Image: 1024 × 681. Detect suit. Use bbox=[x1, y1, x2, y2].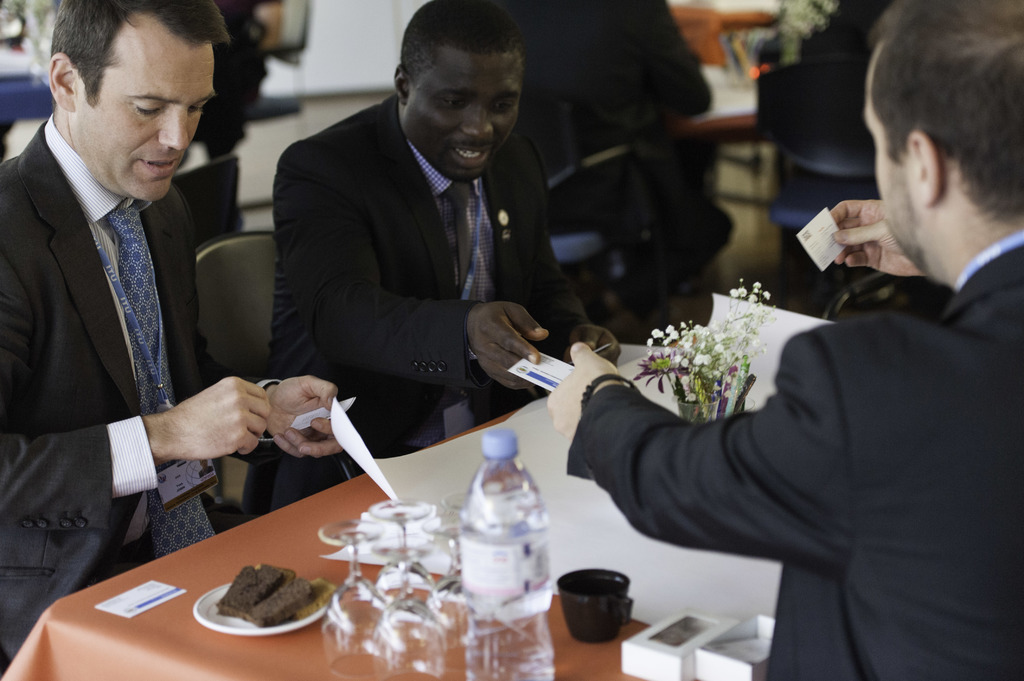
bbox=[262, 93, 598, 513].
